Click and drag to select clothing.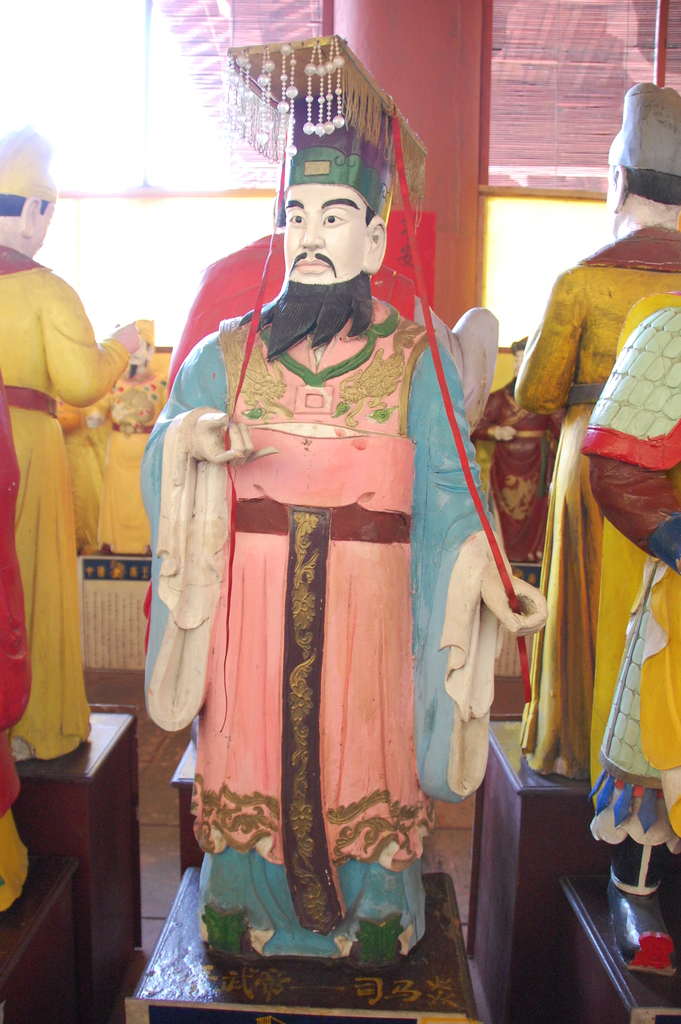
Selection: select_region(0, 246, 140, 769).
